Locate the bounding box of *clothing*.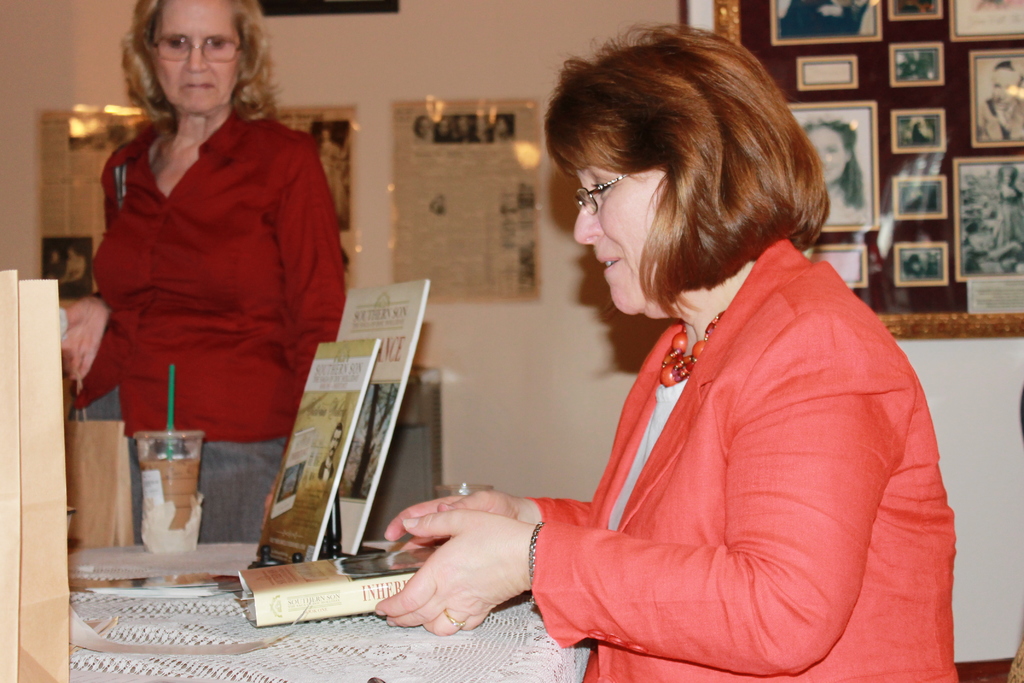
Bounding box: (left=319, top=457, right=333, bottom=482).
